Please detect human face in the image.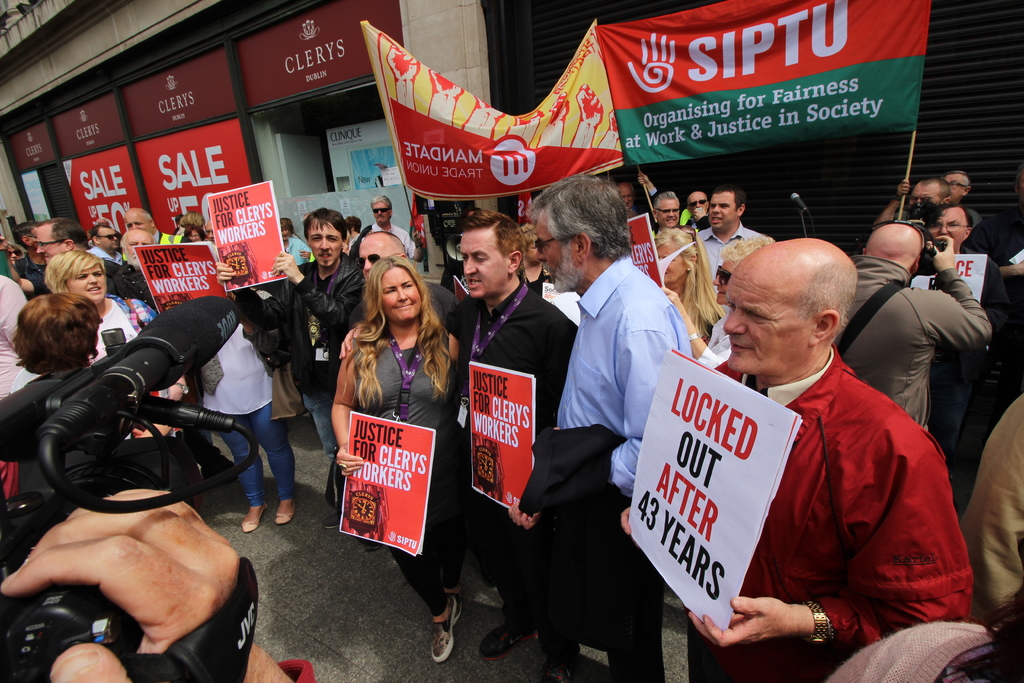
124/213/154/229.
